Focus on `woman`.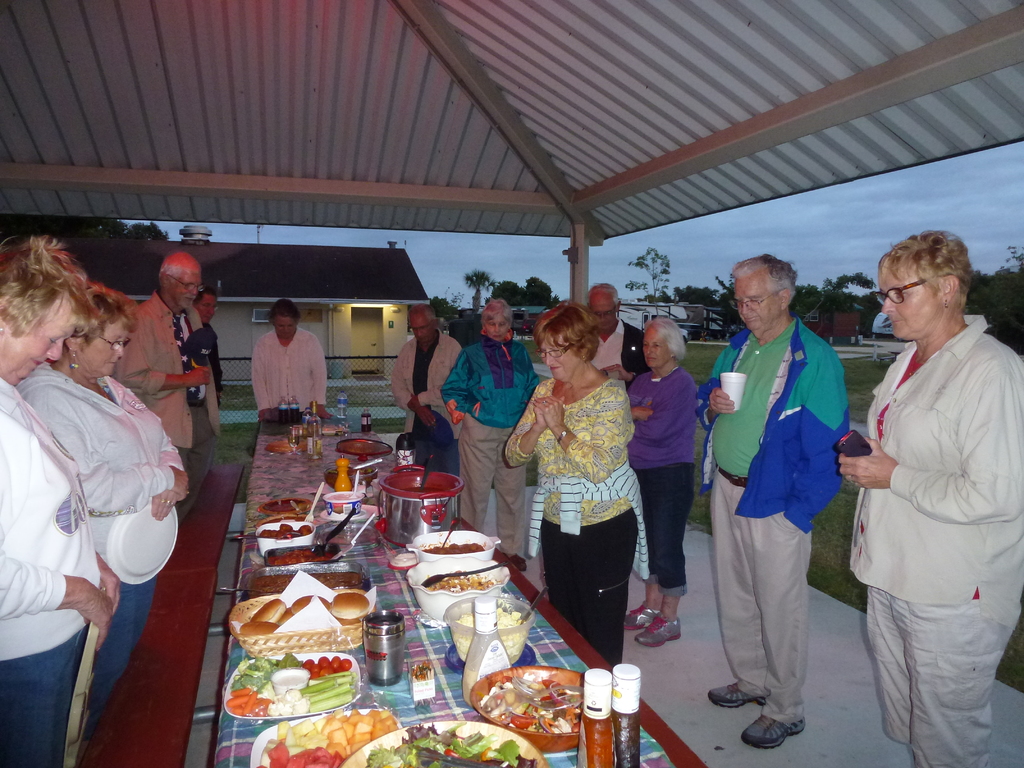
Focused at [442,299,547,573].
